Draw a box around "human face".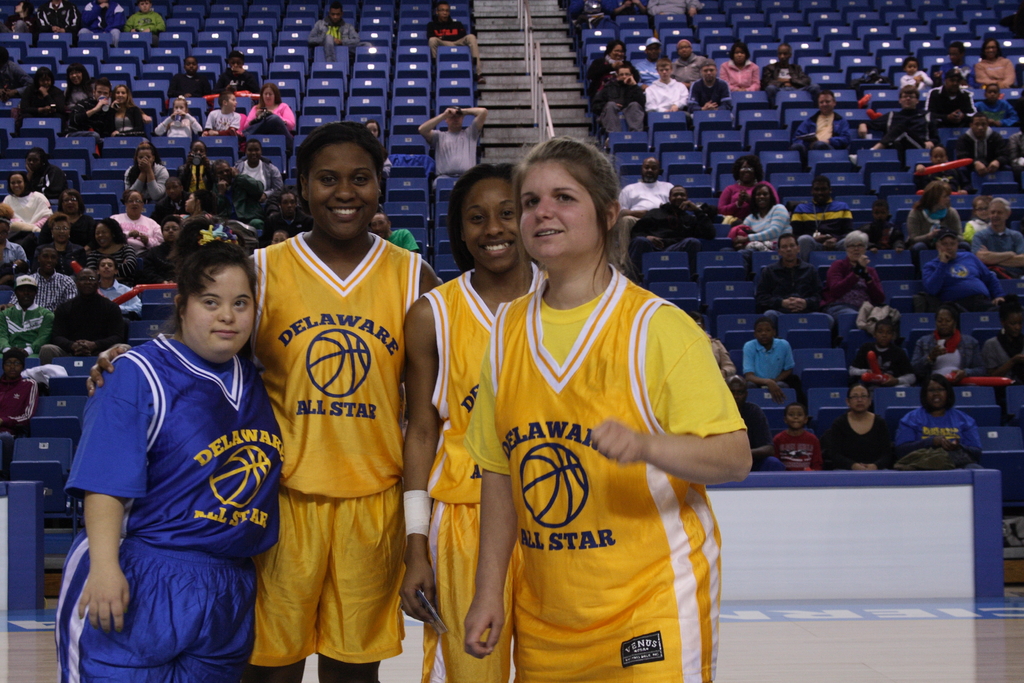
bbox=(950, 44, 962, 63).
